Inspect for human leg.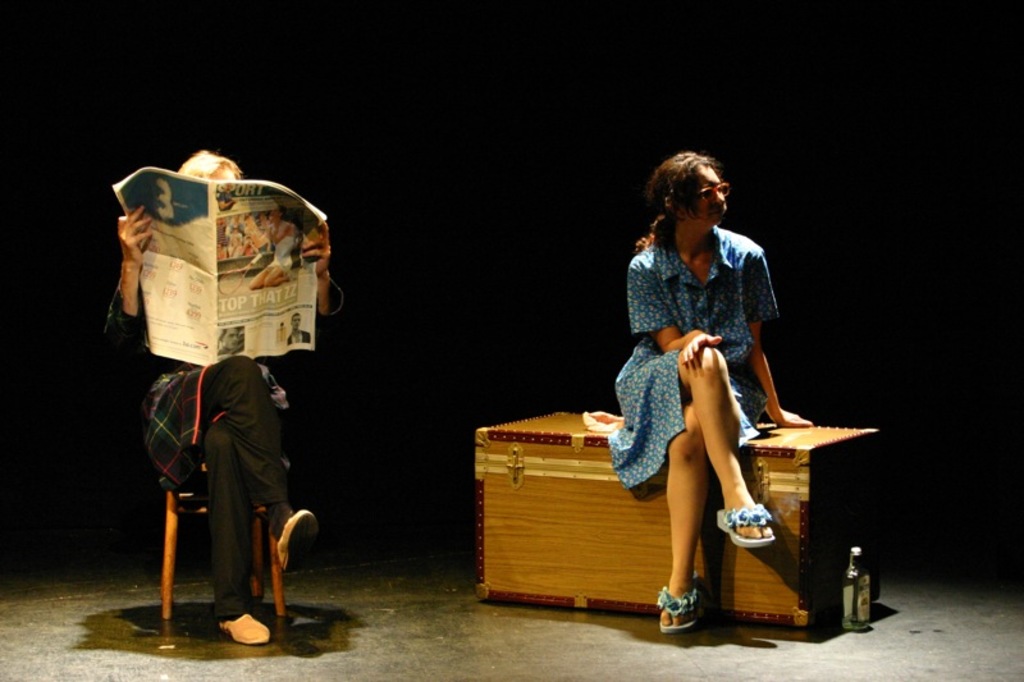
Inspection: 662, 403, 710, 644.
